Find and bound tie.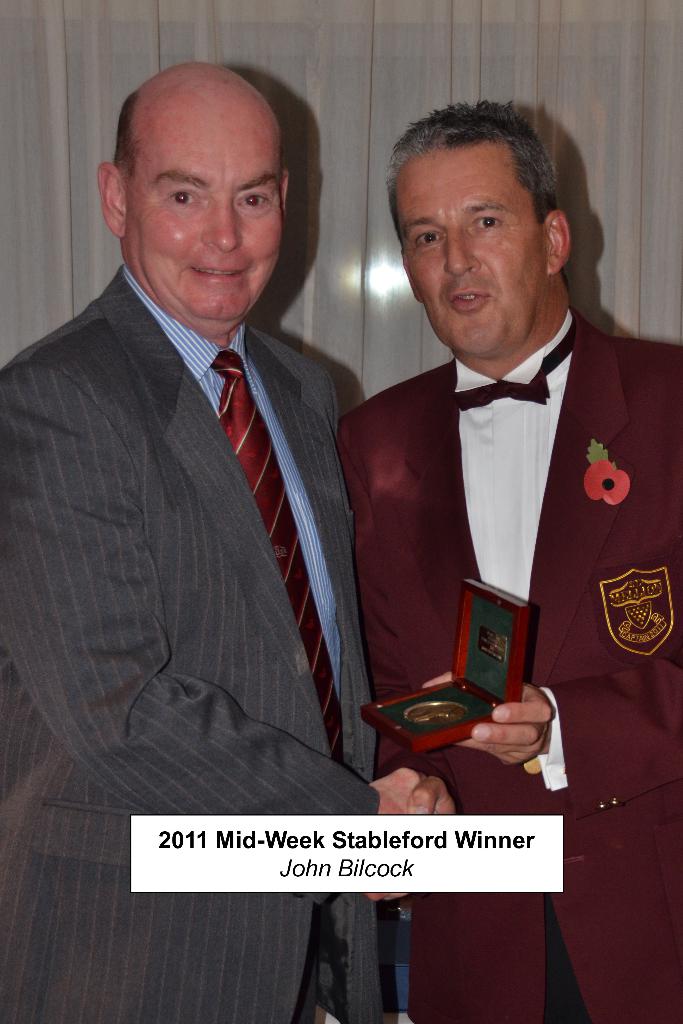
Bound: <box>215,346,346,764</box>.
